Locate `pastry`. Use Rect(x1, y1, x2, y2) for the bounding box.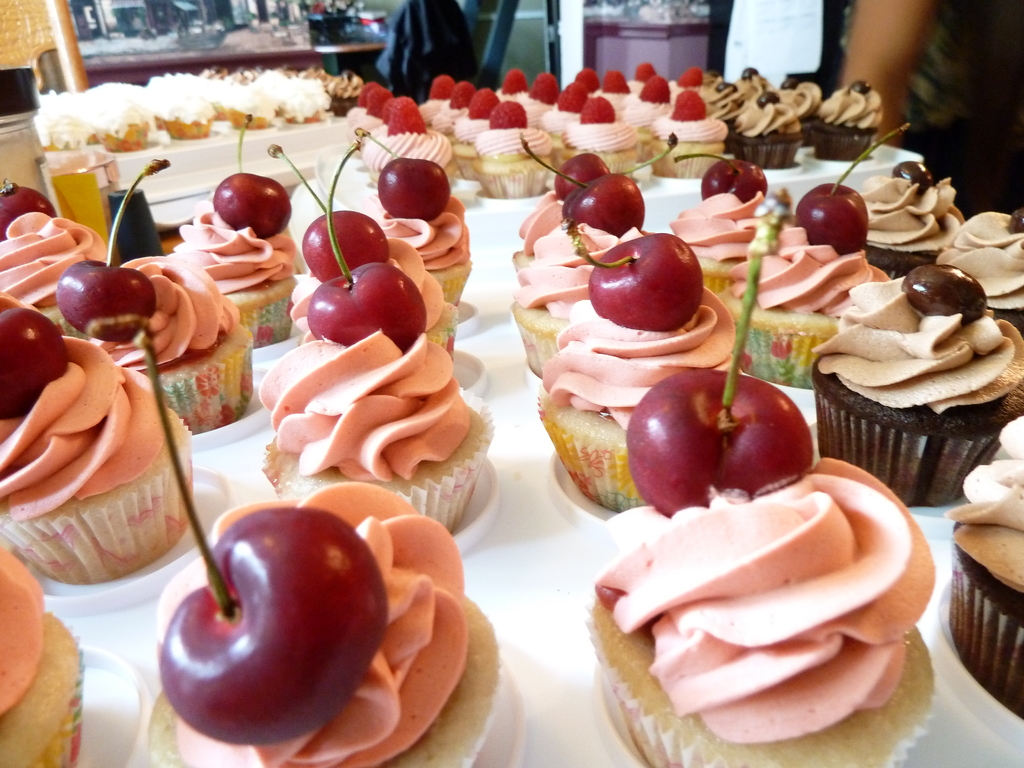
Rect(847, 145, 964, 275).
